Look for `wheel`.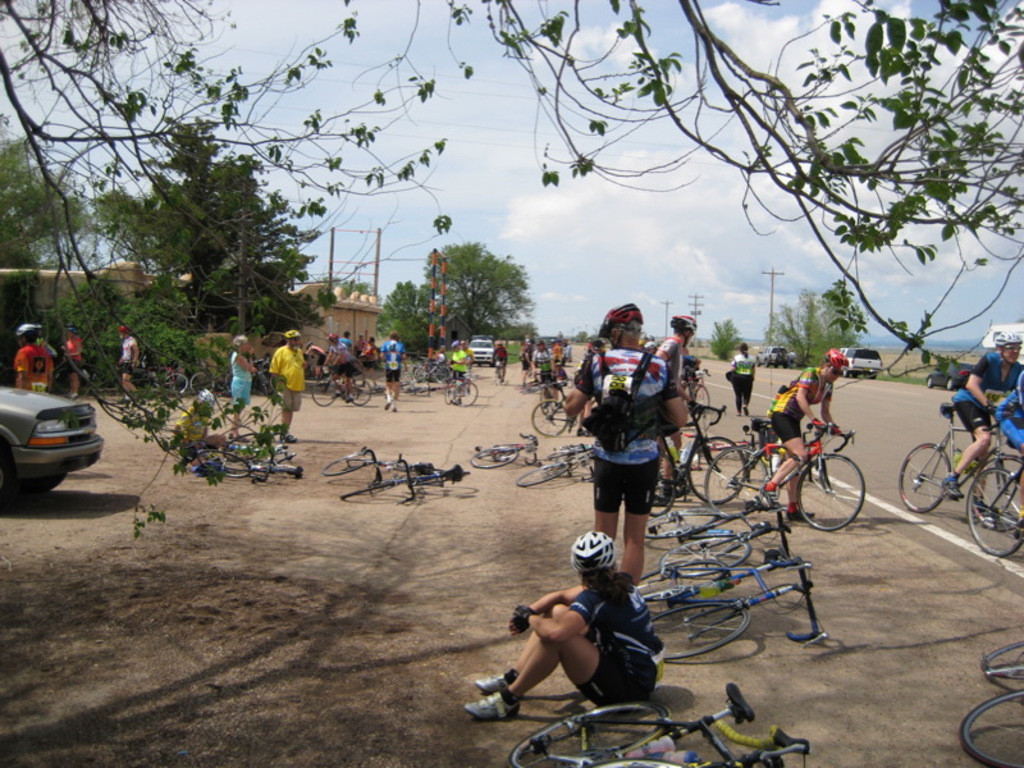
Found: 658 527 754 581.
